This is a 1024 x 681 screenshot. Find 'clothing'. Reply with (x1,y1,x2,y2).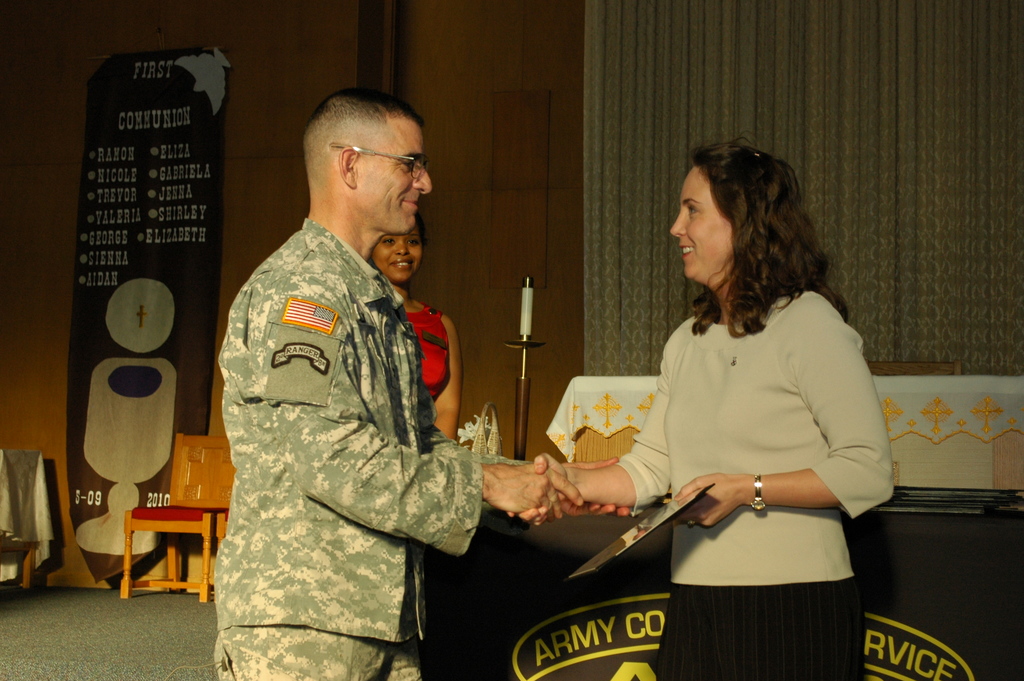
(609,285,894,680).
